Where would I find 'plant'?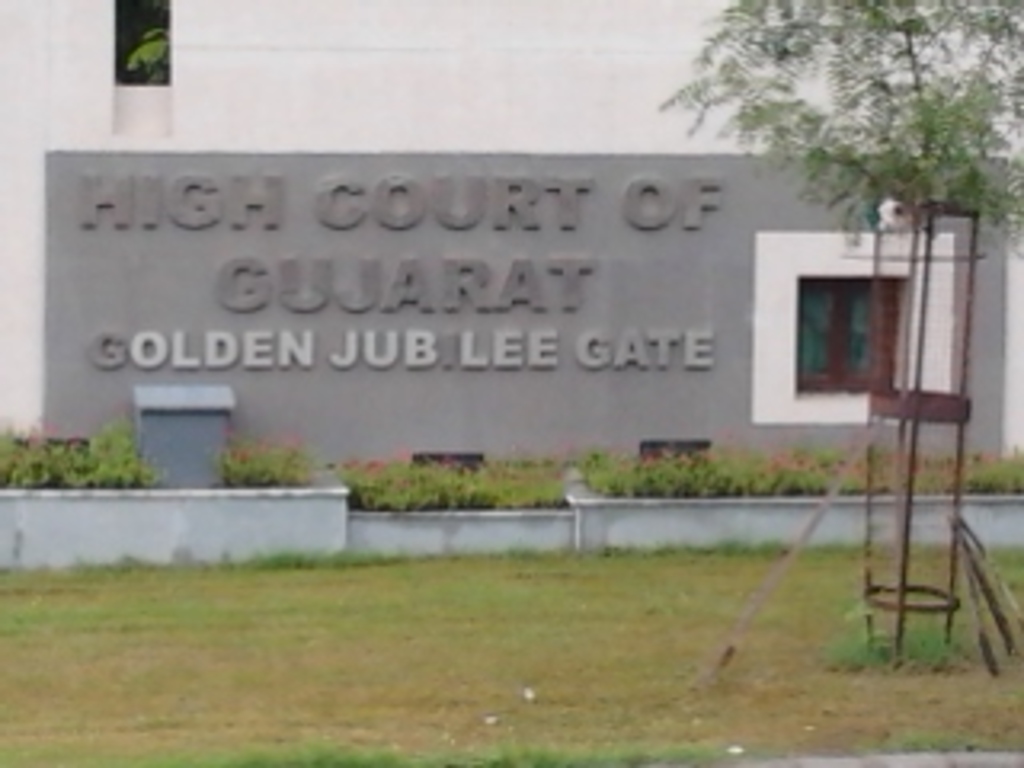
At (x1=0, y1=413, x2=173, y2=493).
